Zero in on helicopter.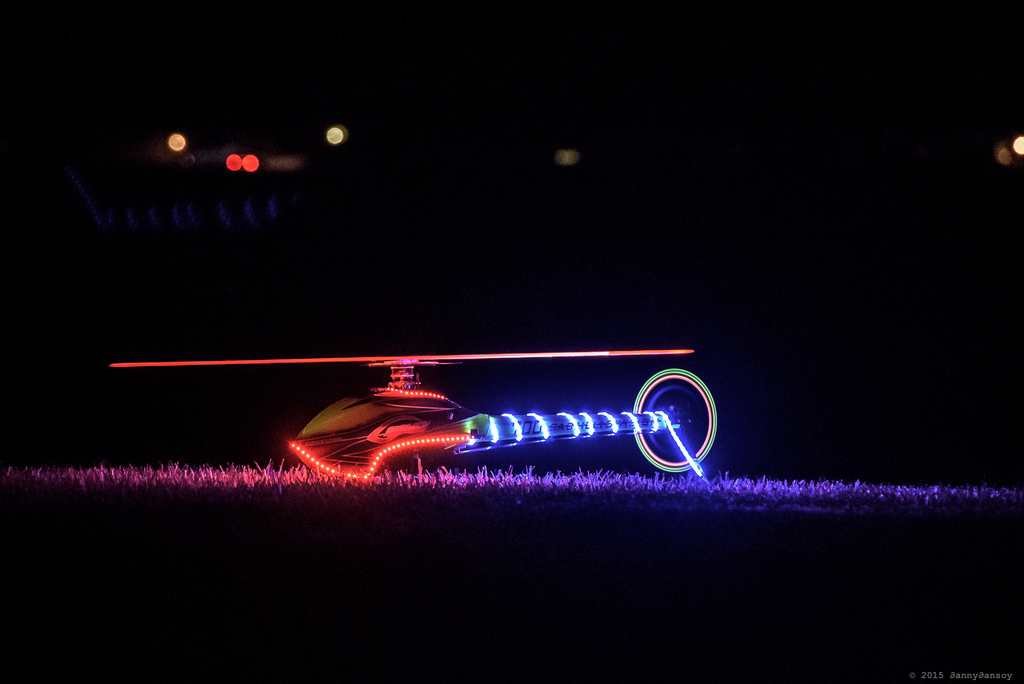
Zeroed in: [166, 319, 764, 501].
